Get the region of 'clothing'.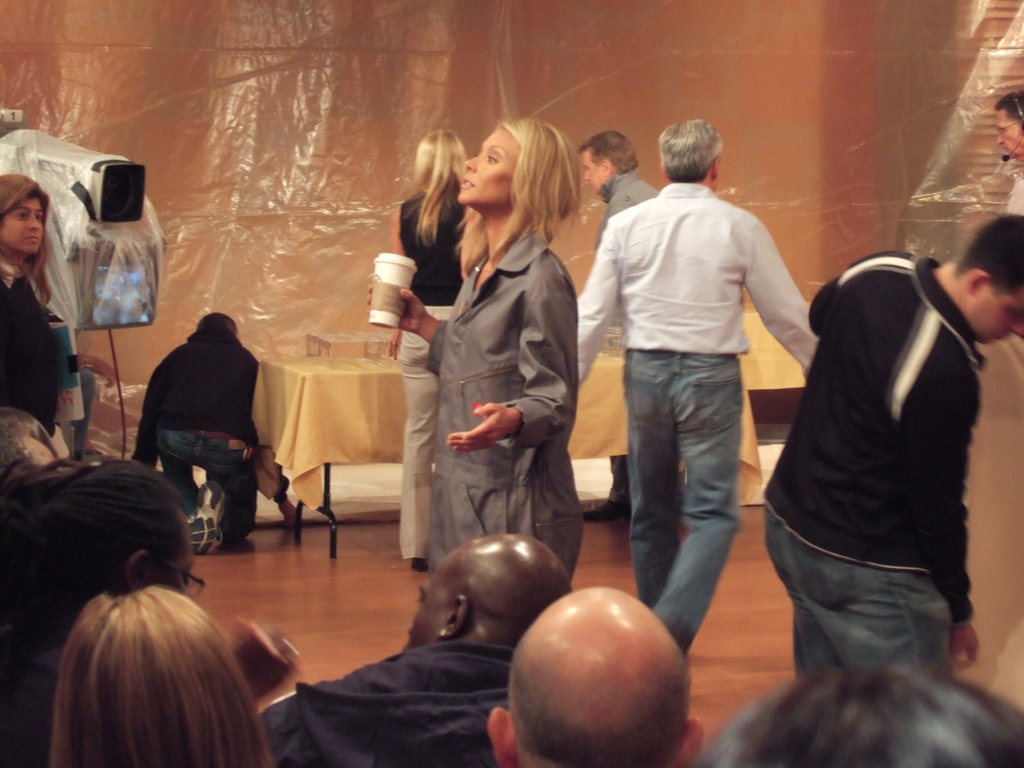
x1=0 y1=260 x2=68 y2=441.
